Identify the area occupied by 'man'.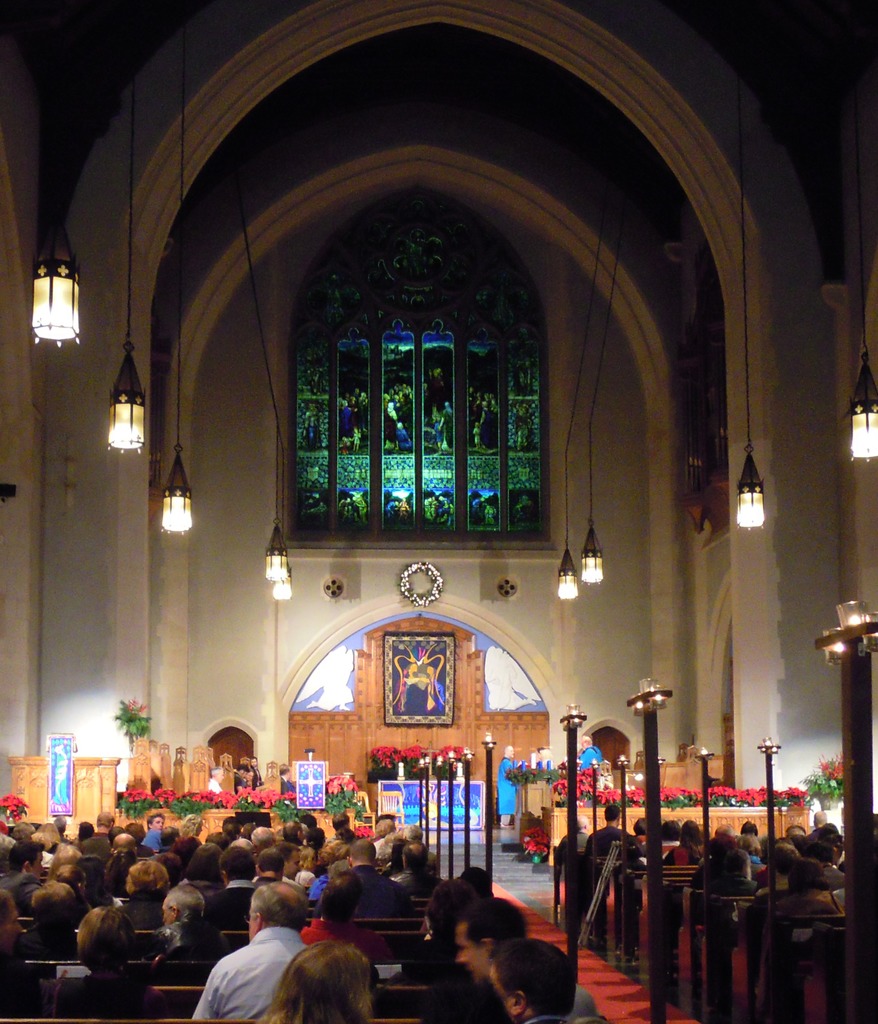
Area: 811, 807, 829, 833.
